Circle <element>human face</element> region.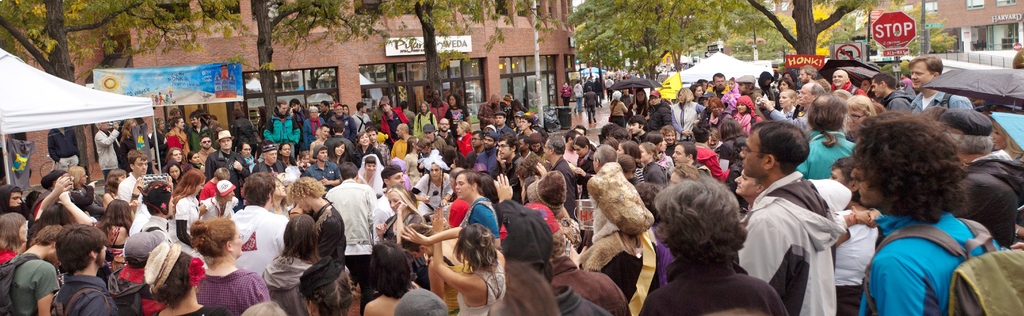
Region: [x1=454, y1=177, x2=476, y2=201].
